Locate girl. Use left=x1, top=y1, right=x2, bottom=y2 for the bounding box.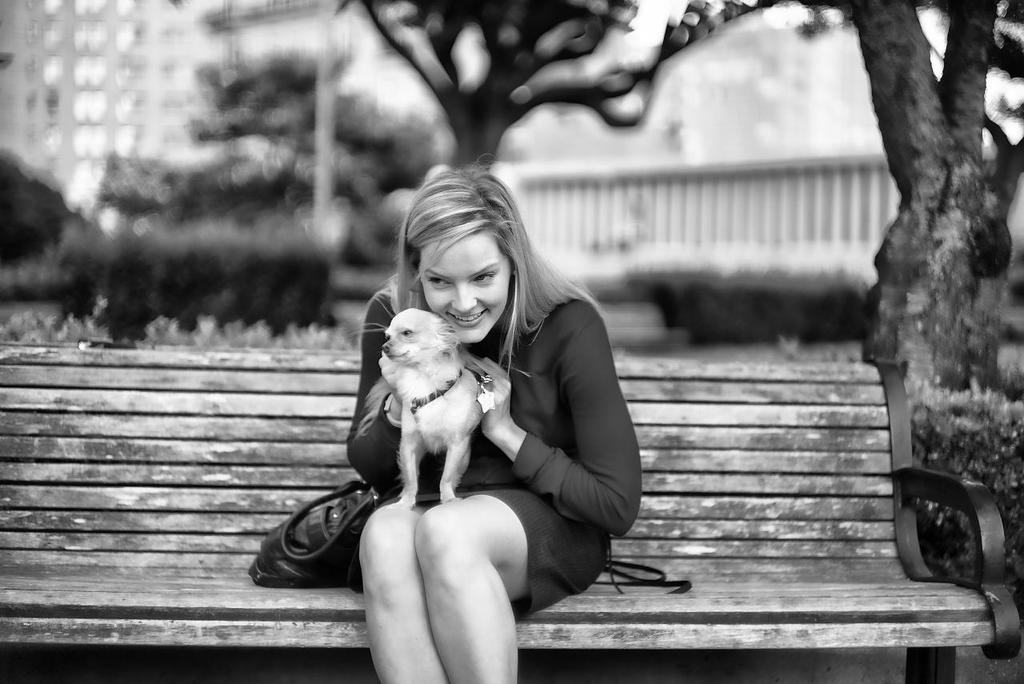
left=346, top=154, right=693, bottom=683.
